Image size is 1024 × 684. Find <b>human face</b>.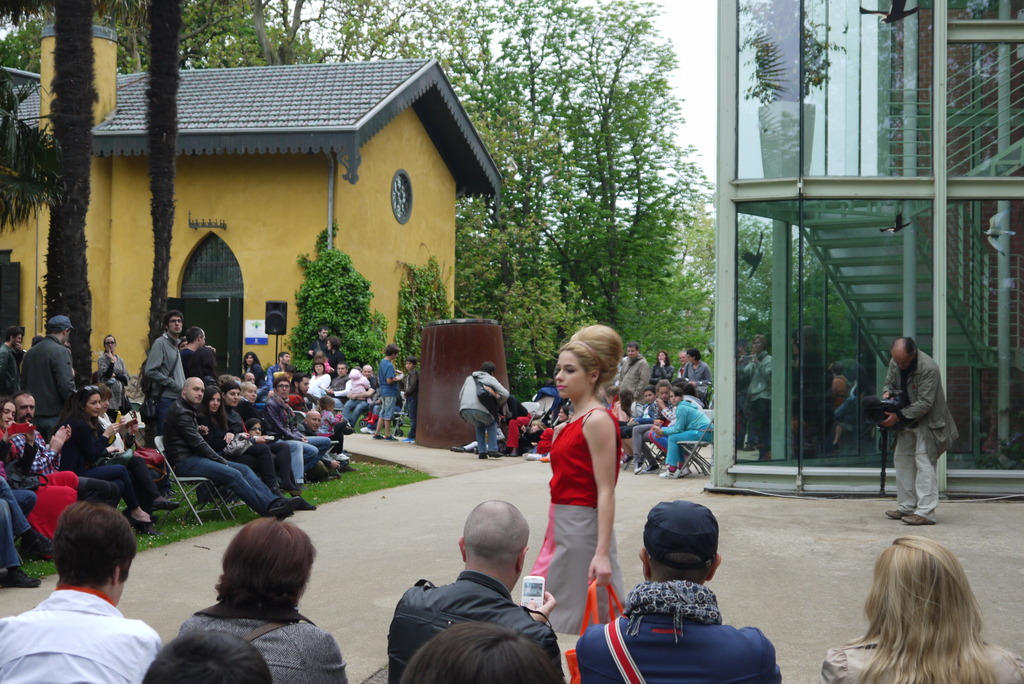
detection(83, 395, 106, 413).
